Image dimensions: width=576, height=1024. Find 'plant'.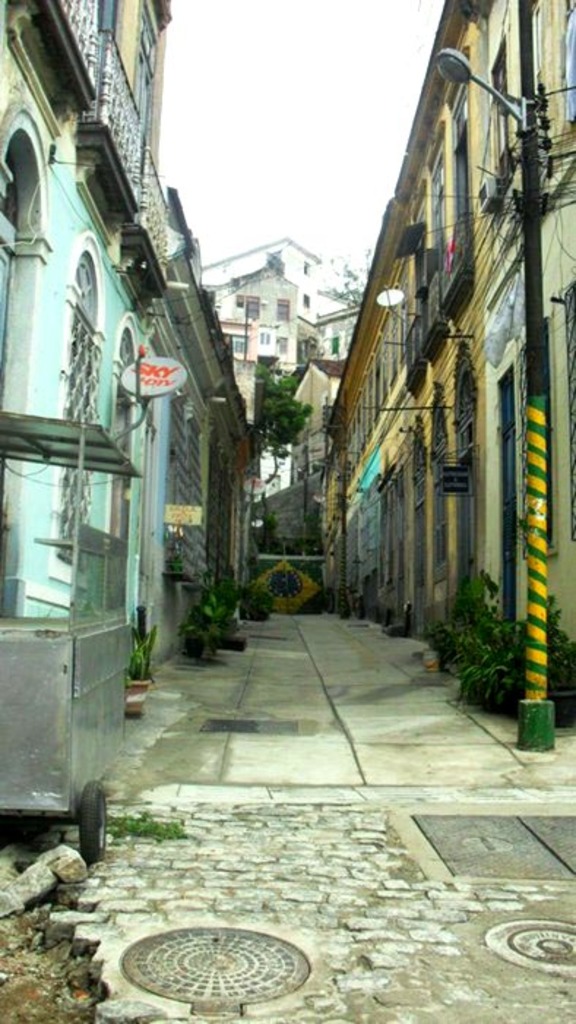
<bbox>545, 603, 575, 693</bbox>.
